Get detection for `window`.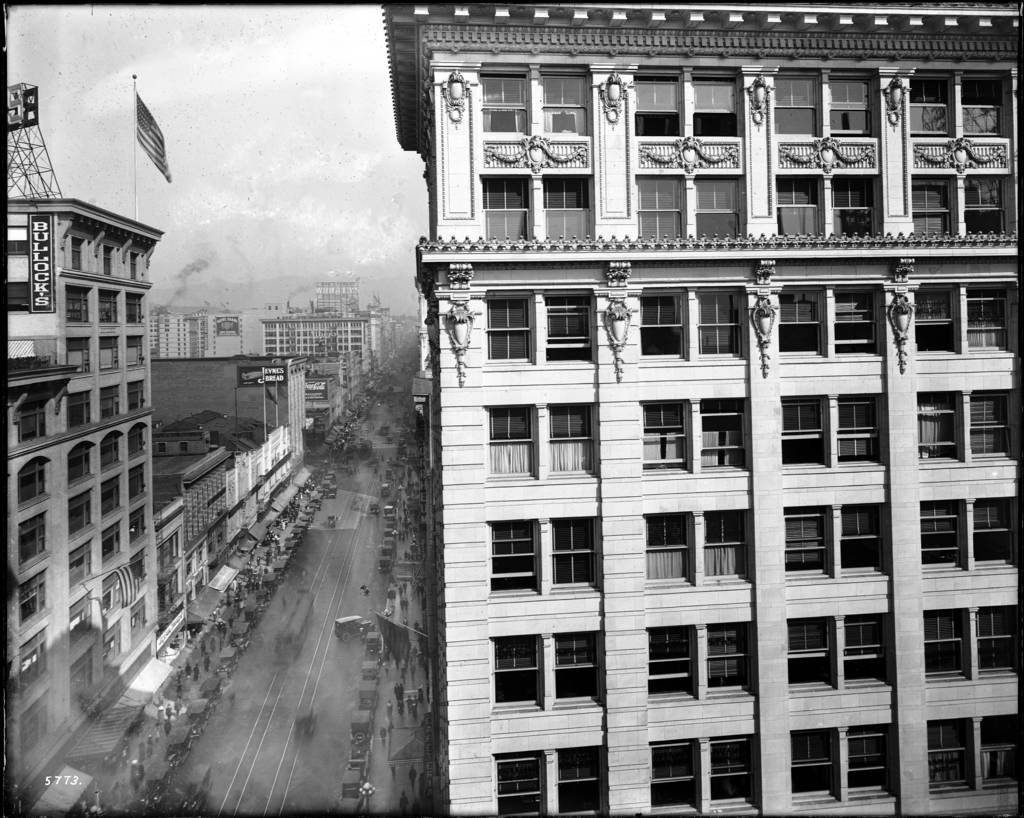
Detection: [left=99, top=291, right=118, bottom=323].
